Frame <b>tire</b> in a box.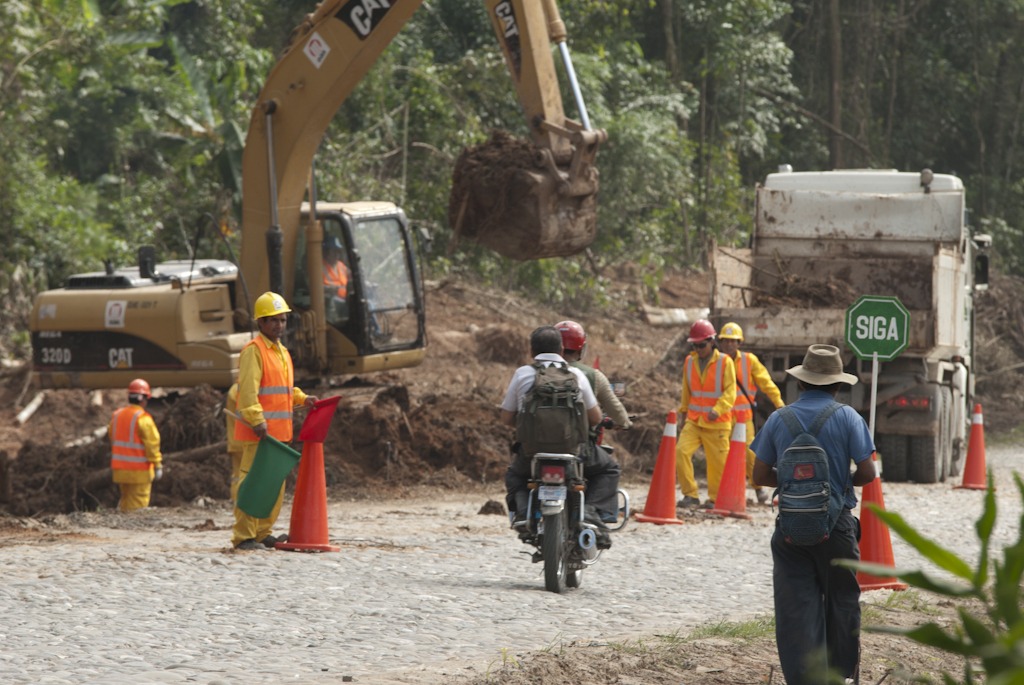
Rect(539, 503, 585, 595).
